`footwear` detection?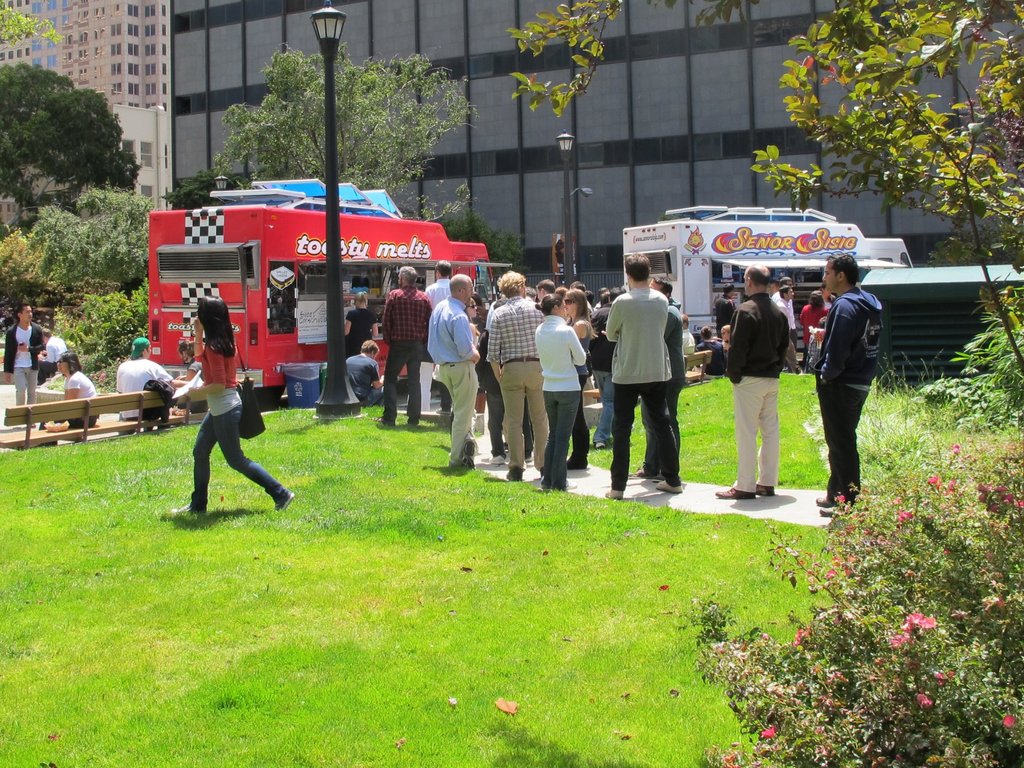
rect(402, 421, 418, 429)
